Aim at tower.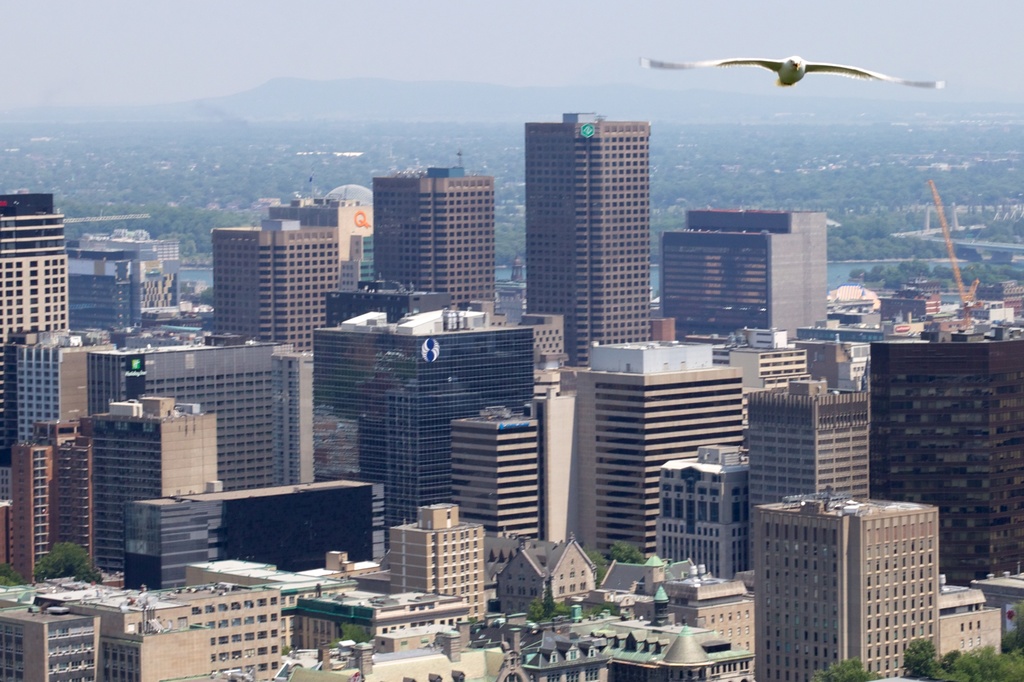
Aimed at 760 486 946 681.
